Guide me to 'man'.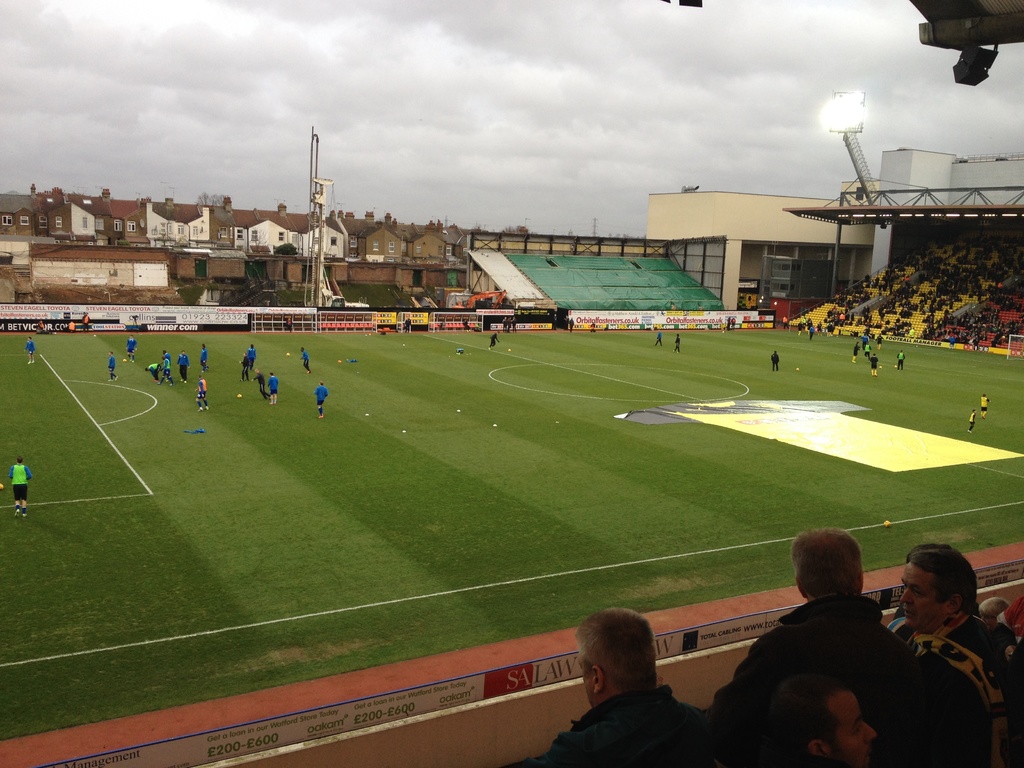
Guidance: 200,344,208,371.
